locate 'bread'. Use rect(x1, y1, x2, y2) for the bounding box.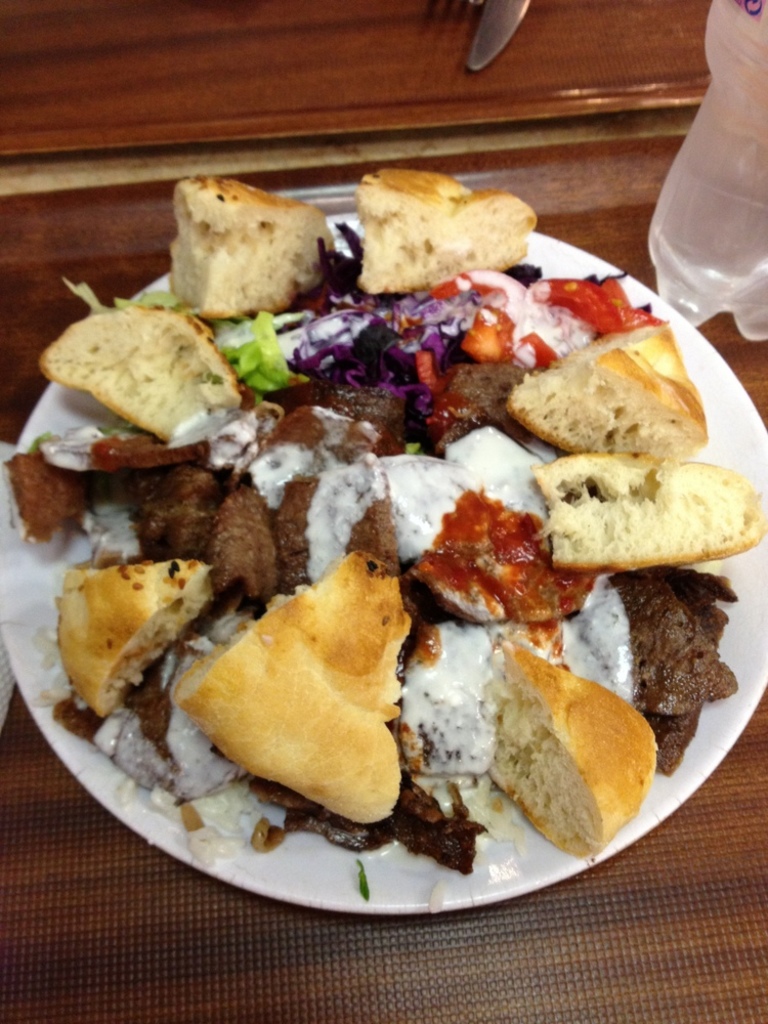
rect(39, 308, 243, 450).
